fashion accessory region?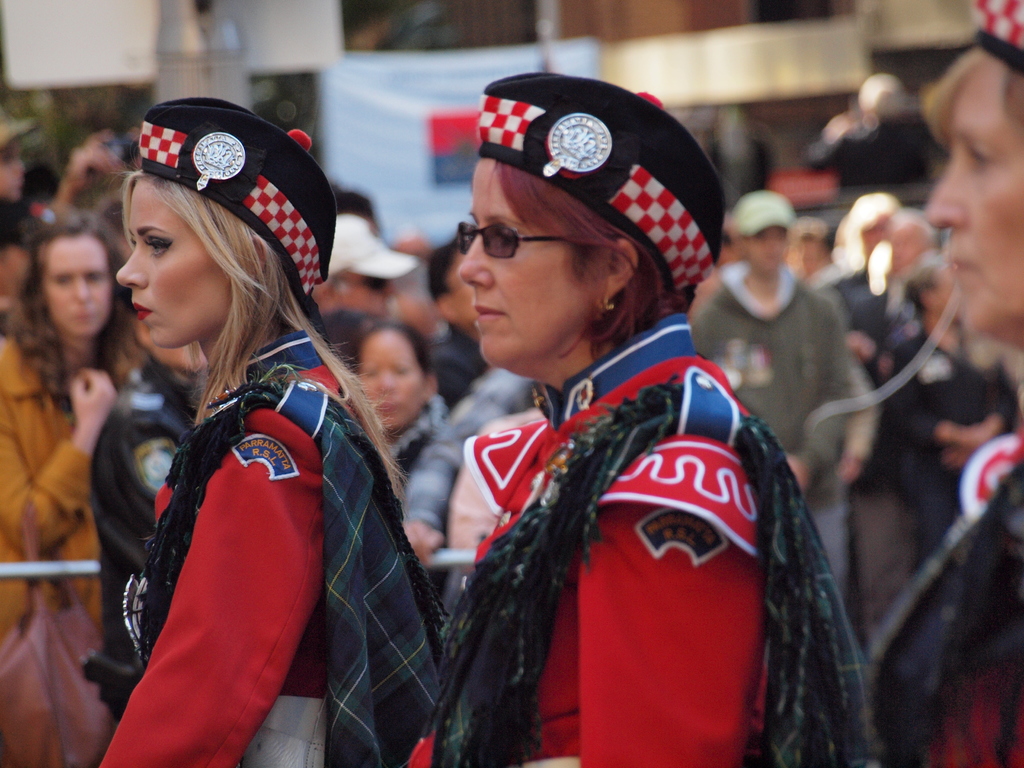
x1=607, y1=298, x2=612, y2=311
